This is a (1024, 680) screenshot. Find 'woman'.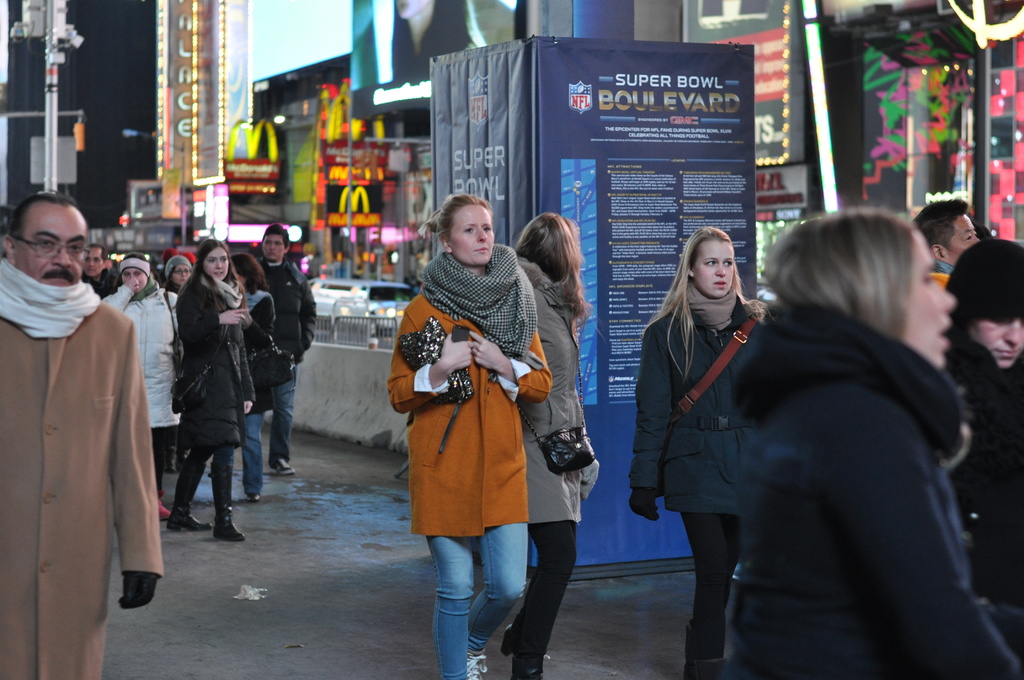
Bounding box: 217,253,280,521.
